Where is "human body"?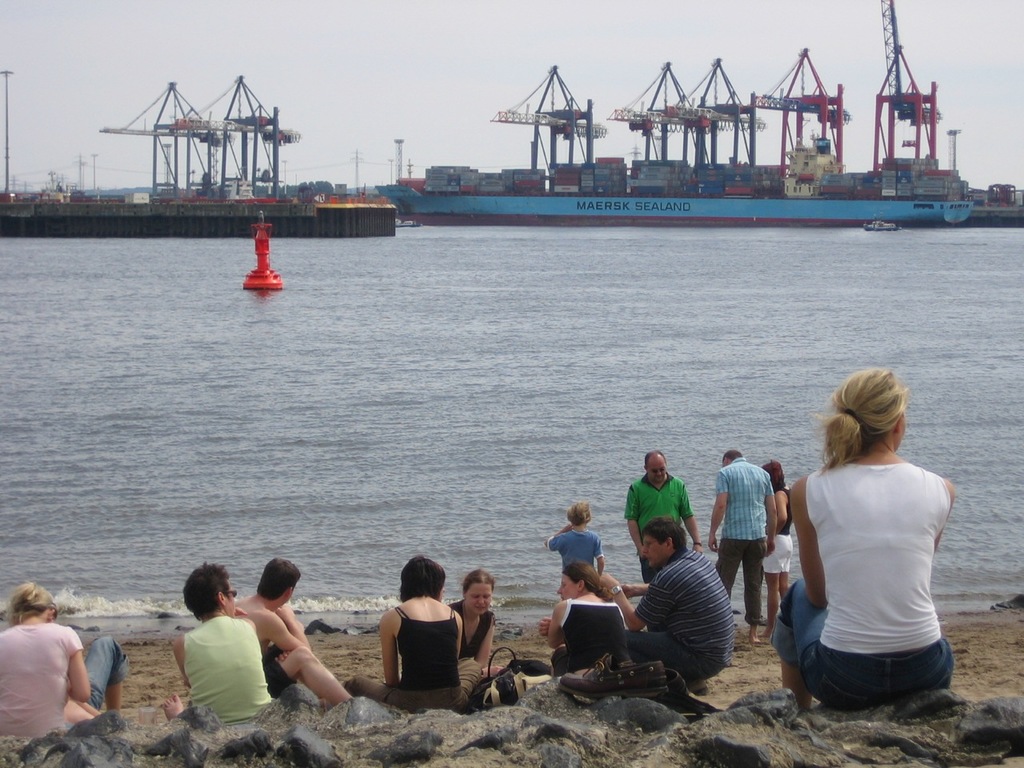
[x1=594, y1=543, x2=742, y2=687].
